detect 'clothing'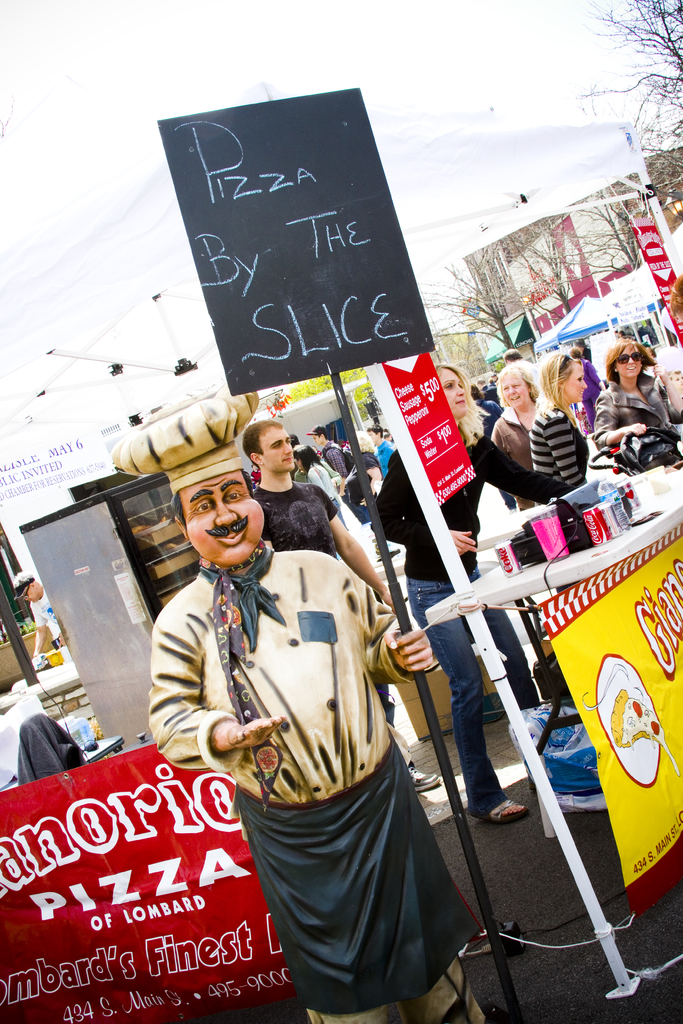
x1=367 y1=452 x2=507 y2=812
